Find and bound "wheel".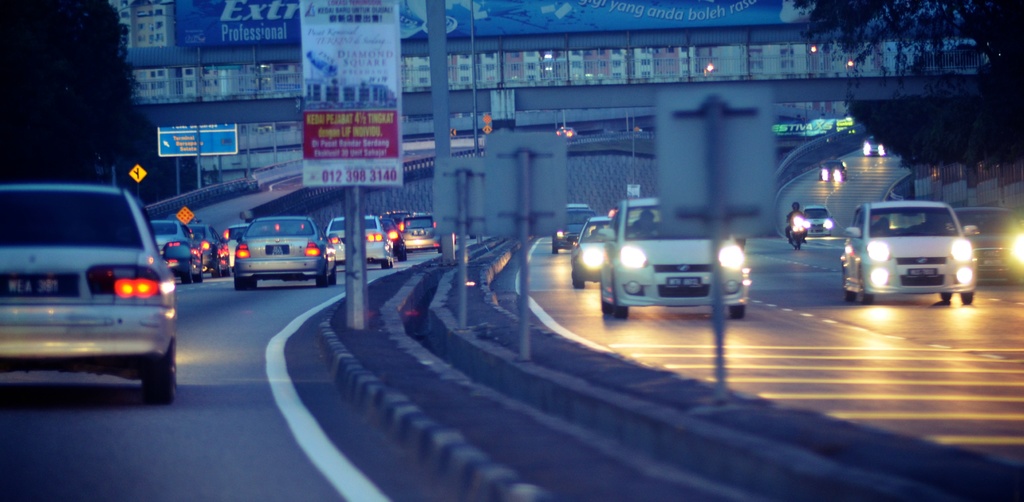
Bound: bbox=(570, 279, 584, 287).
